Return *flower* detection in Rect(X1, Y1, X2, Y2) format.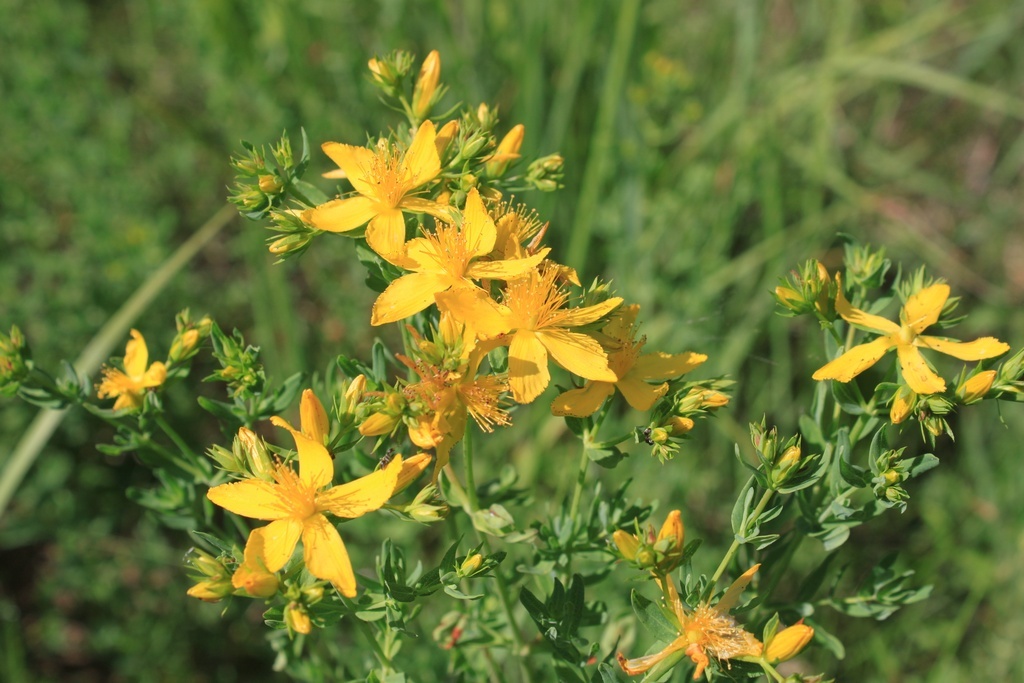
Rect(355, 185, 542, 341).
